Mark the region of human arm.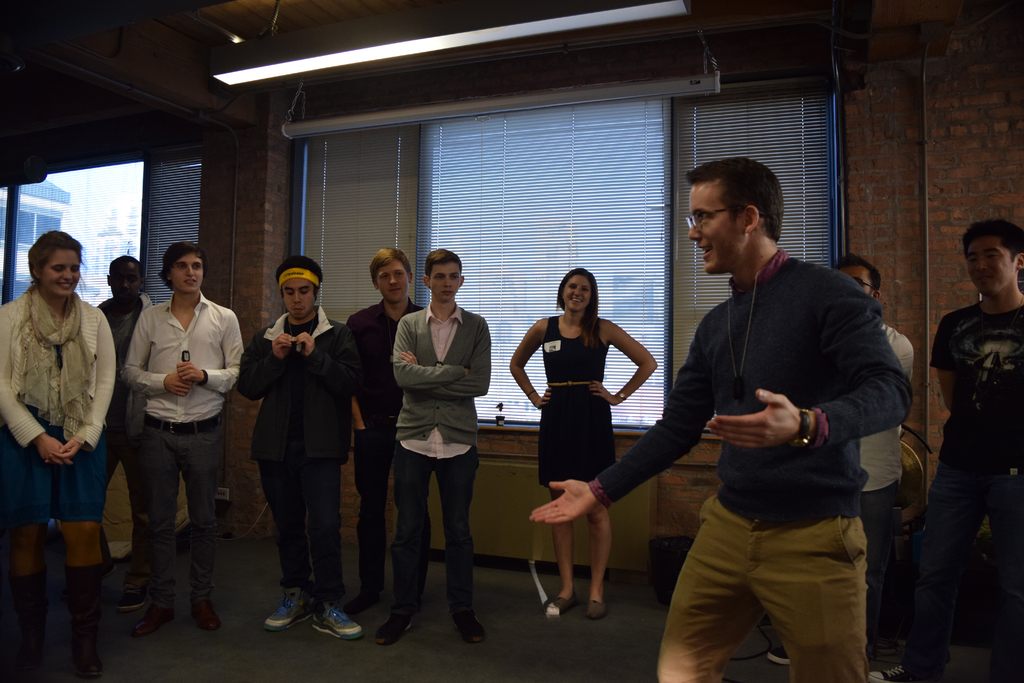
Region: select_region(700, 286, 917, 454).
